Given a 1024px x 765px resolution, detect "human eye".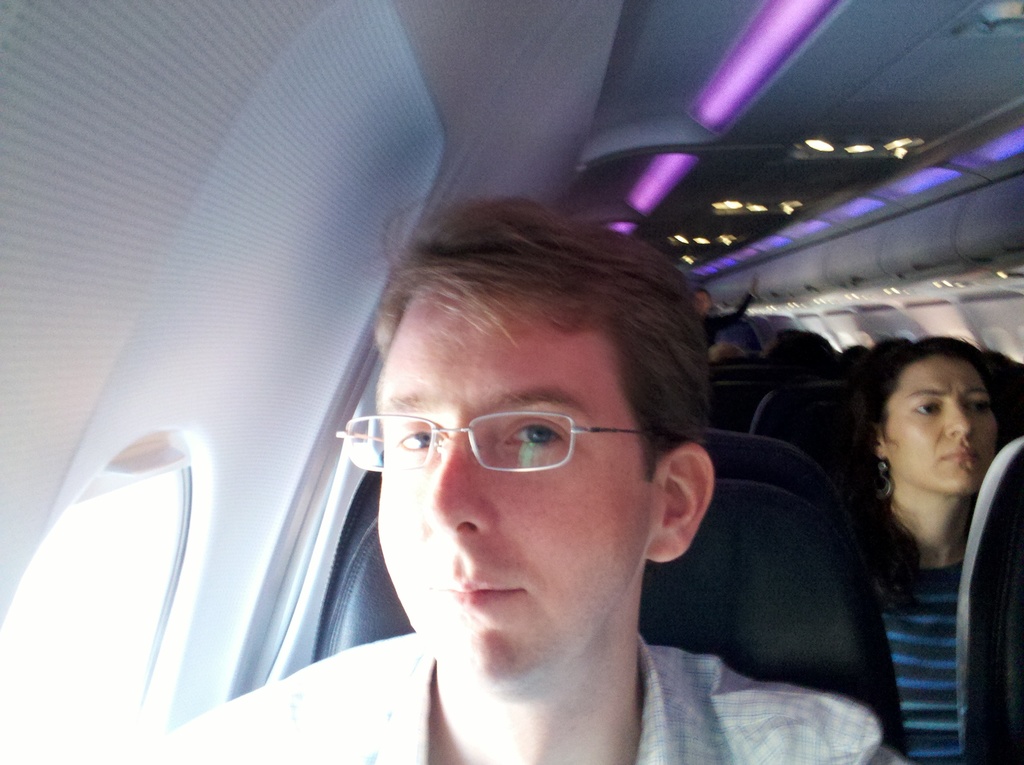
BBox(906, 399, 941, 417).
